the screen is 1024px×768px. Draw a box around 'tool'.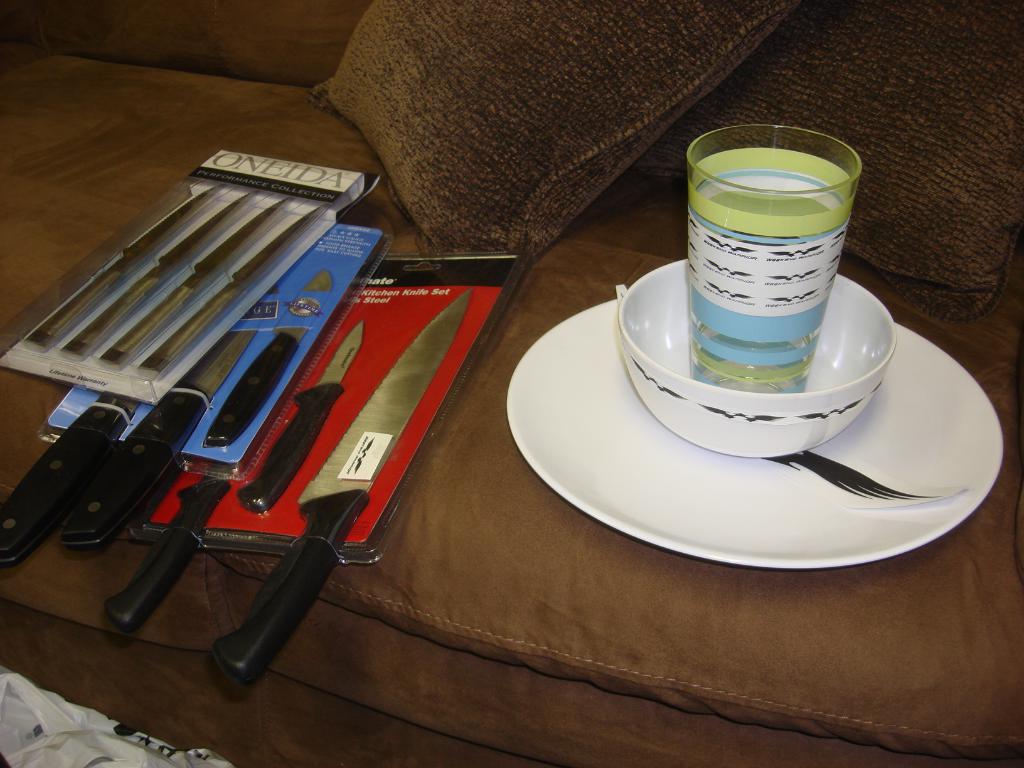
{"left": 0, "top": 390, "right": 141, "bottom": 569}.
